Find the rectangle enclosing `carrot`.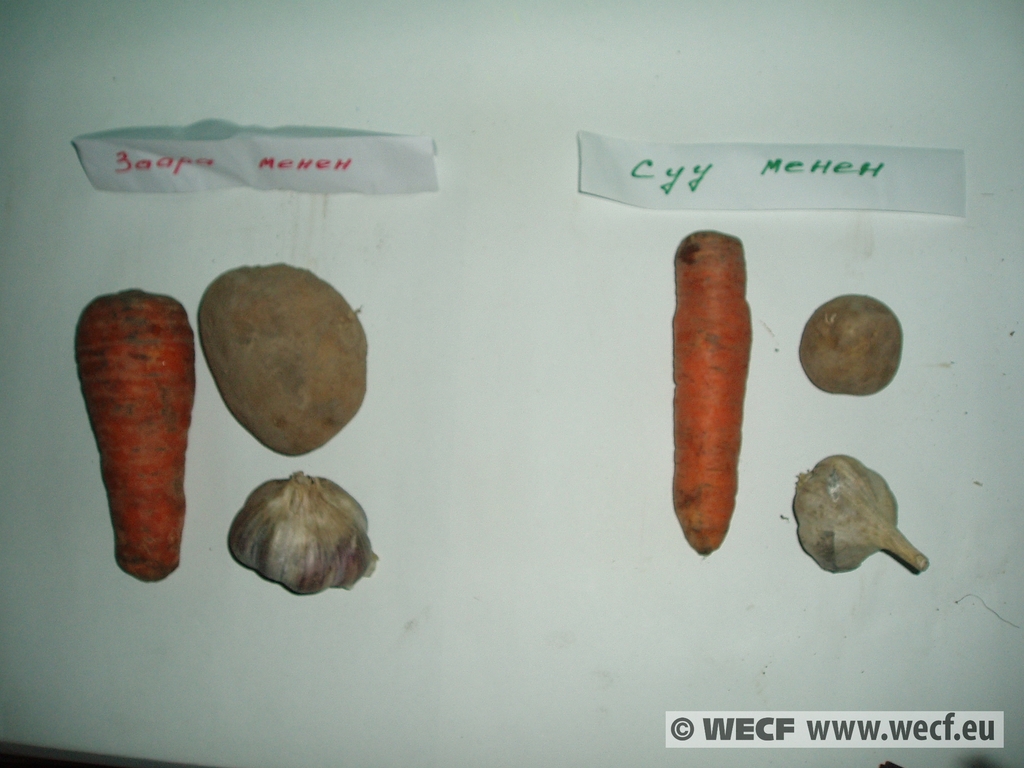
left=75, top=285, right=196, bottom=586.
